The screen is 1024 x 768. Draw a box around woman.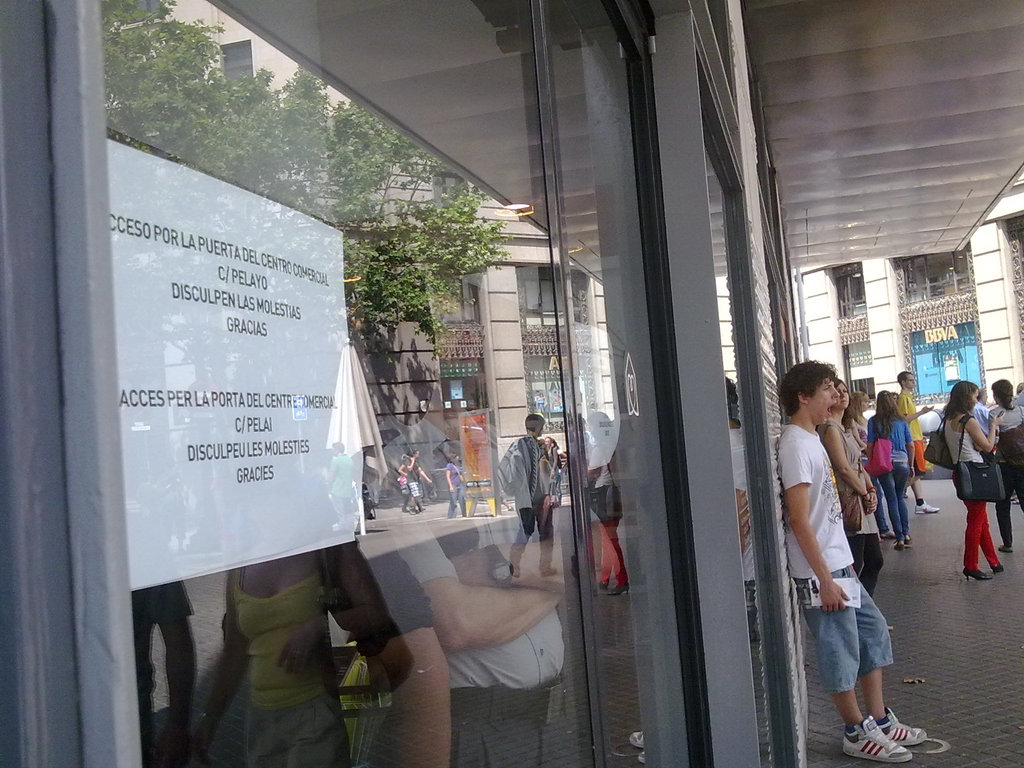
<region>980, 378, 1023, 546</region>.
